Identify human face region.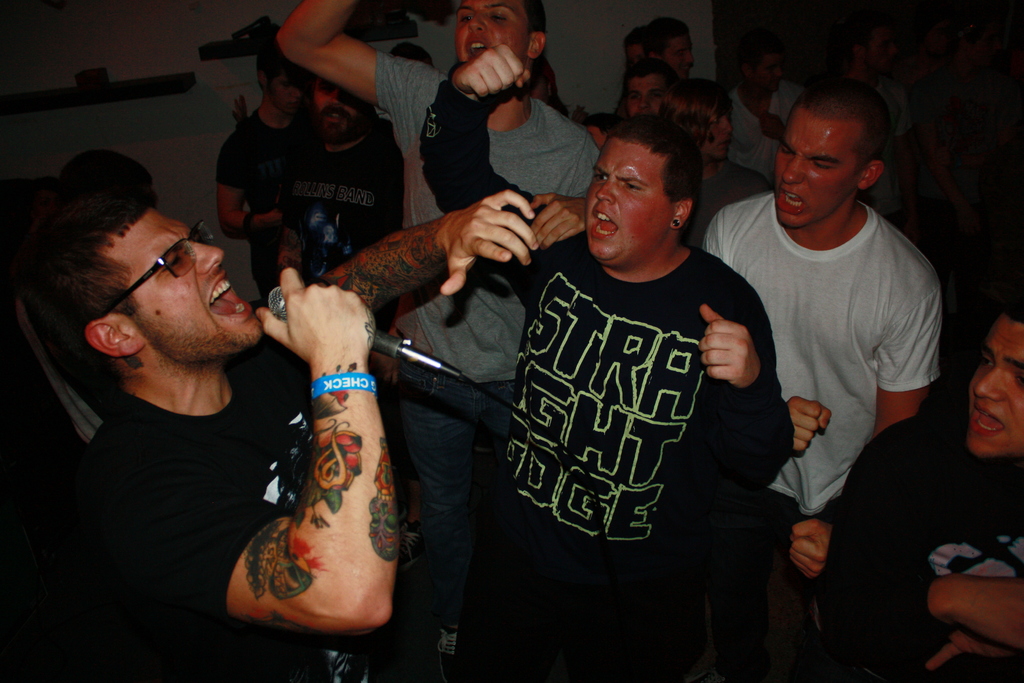
Region: bbox(270, 61, 308, 116).
